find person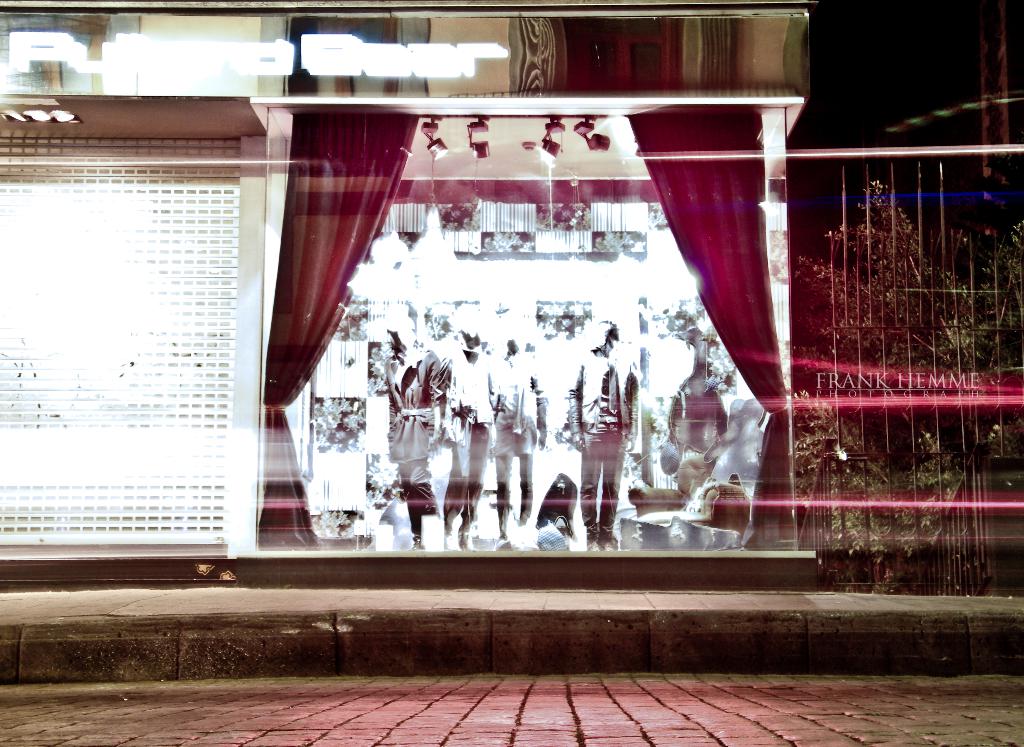
bbox(385, 327, 438, 552)
